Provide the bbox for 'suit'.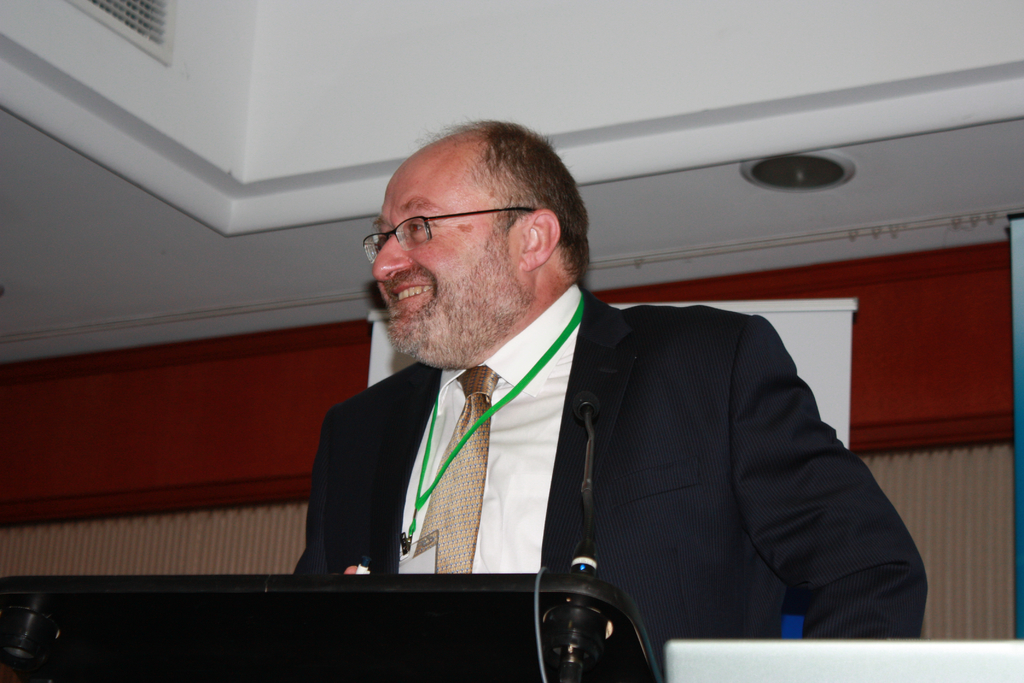
{"left": 301, "top": 241, "right": 902, "bottom": 634}.
